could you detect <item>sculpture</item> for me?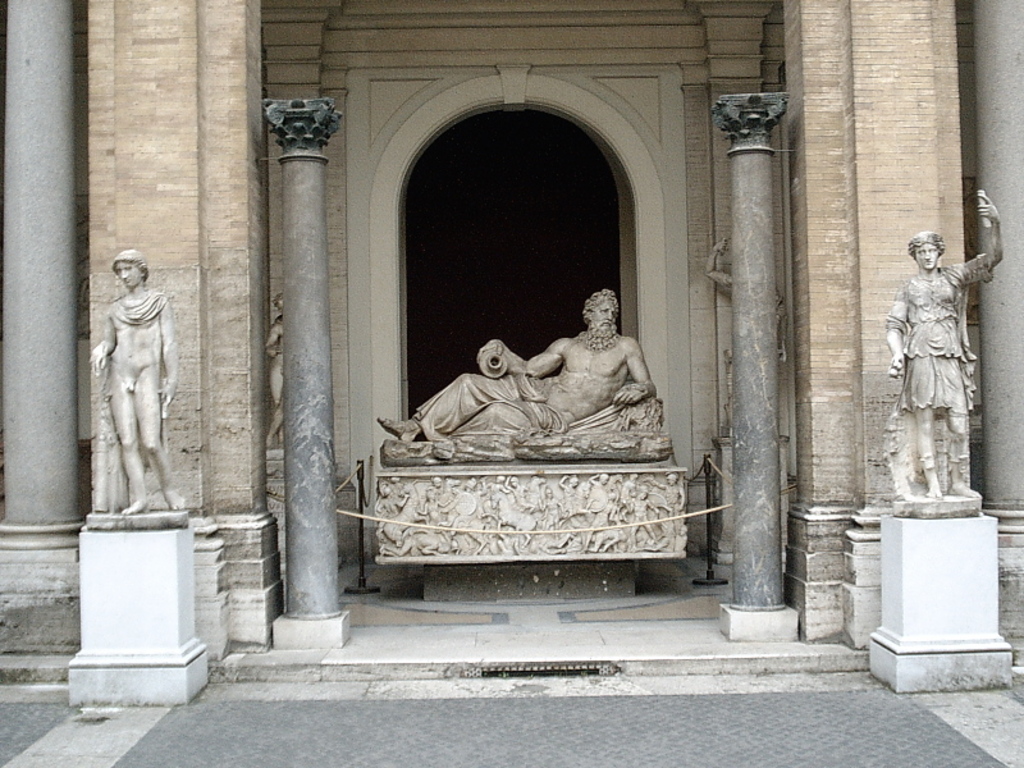
Detection result: select_region(87, 251, 187, 517).
